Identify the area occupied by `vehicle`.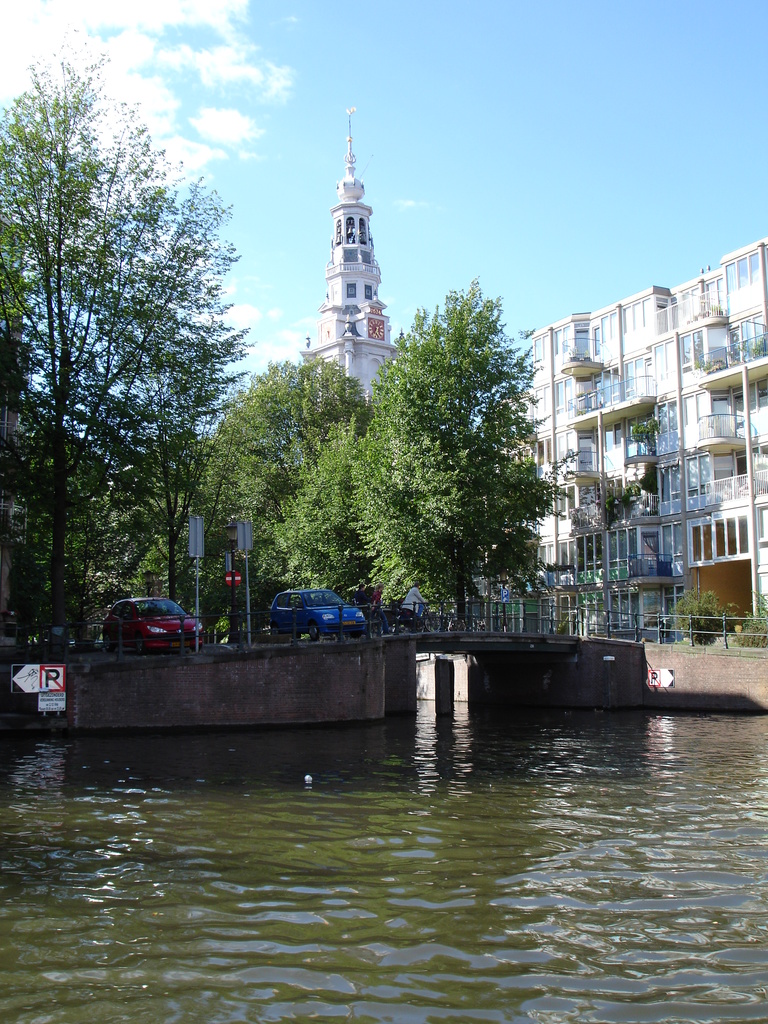
Area: 248, 583, 380, 644.
